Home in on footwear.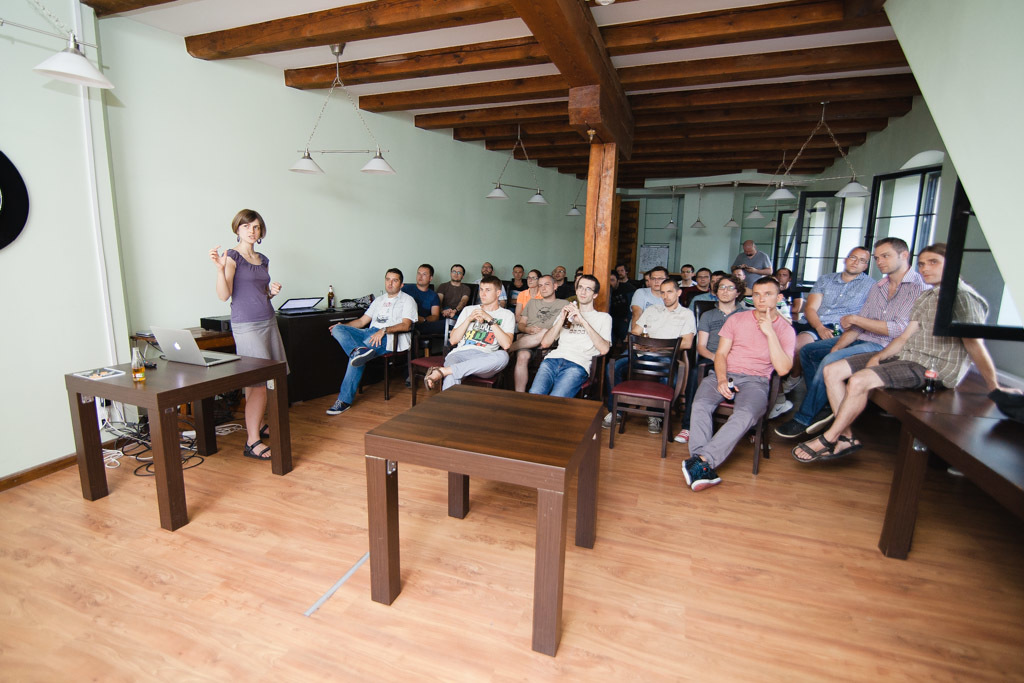
Homed in at box=[257, 419, 271, 441].
